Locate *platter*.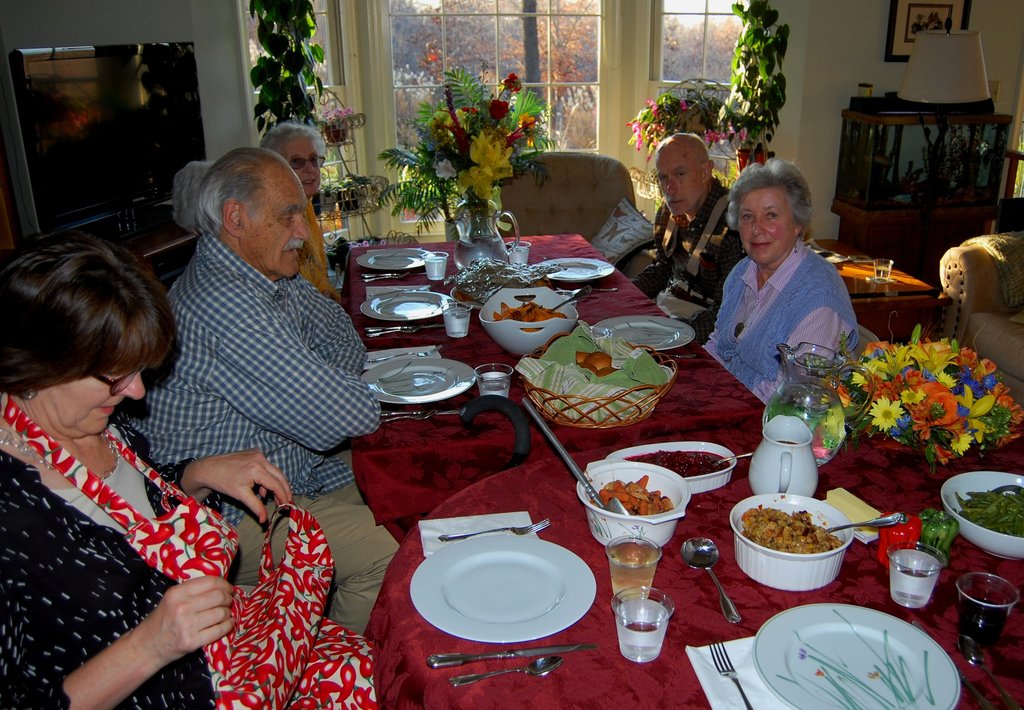
Bounding box: (604, 434, 731, 484).
